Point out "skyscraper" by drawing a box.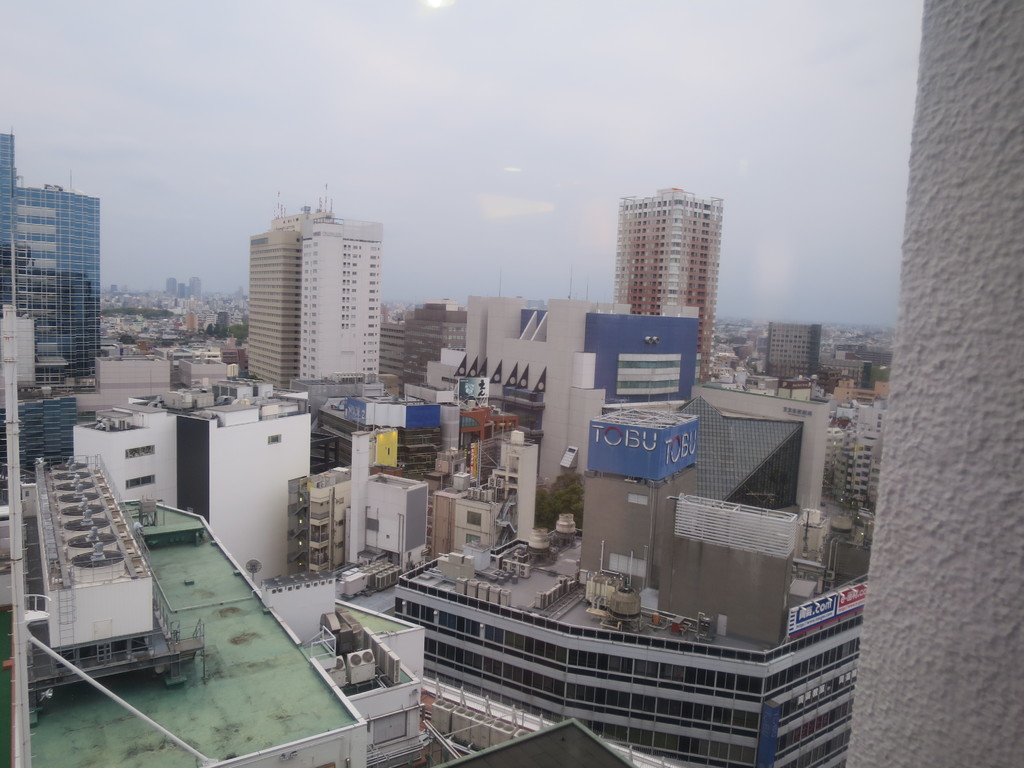
[x1=609, y1=186, x2=720, y2=380].
